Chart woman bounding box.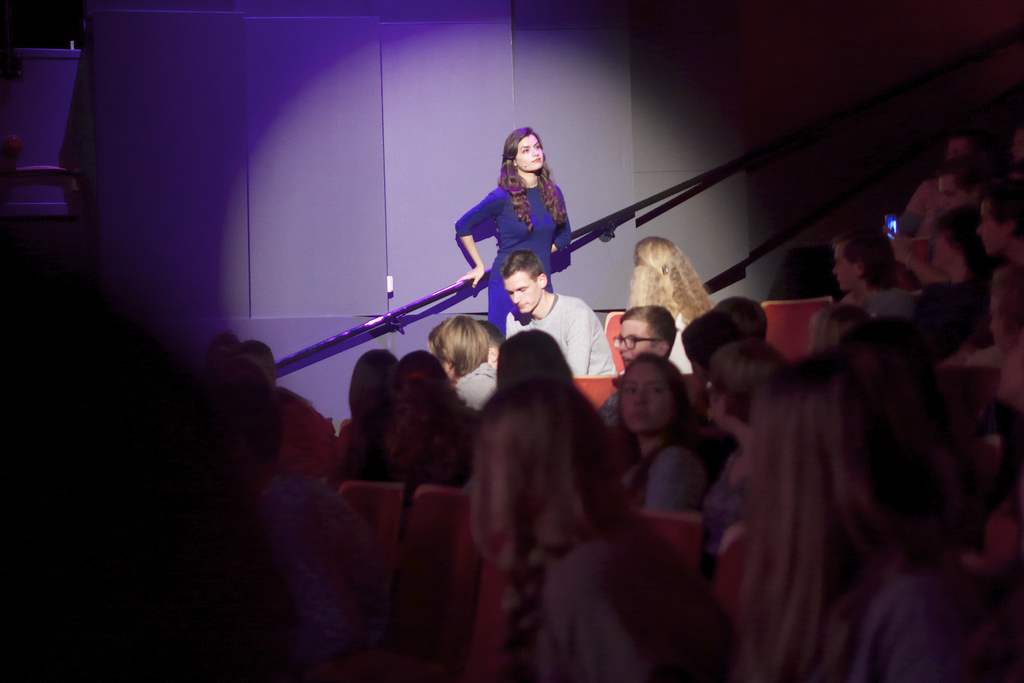
Charted: (624, 240, 728, 370).
